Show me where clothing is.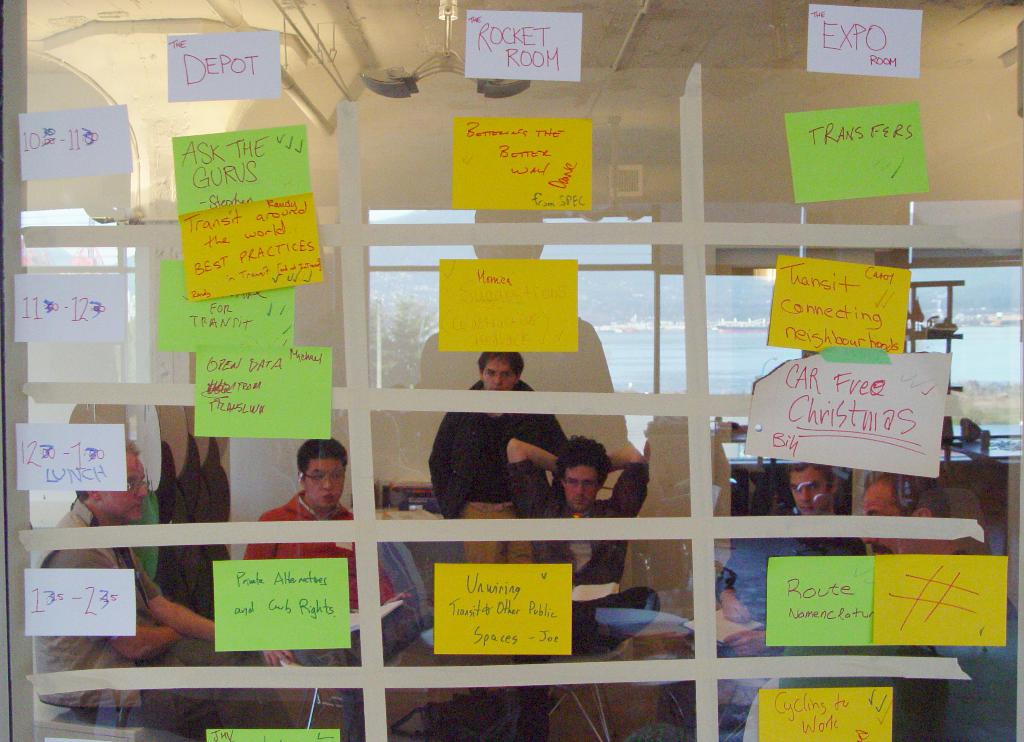
clothing is at bbox=[716, 519, 861, 704].
